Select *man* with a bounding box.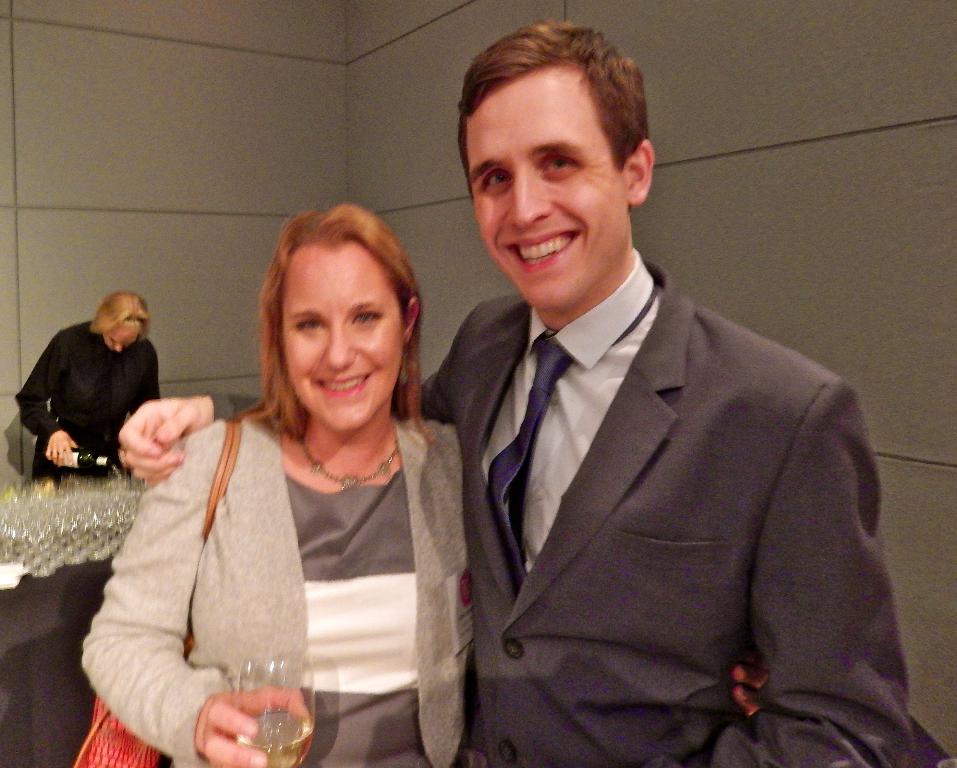
rect(111, 16, 921, 766).
